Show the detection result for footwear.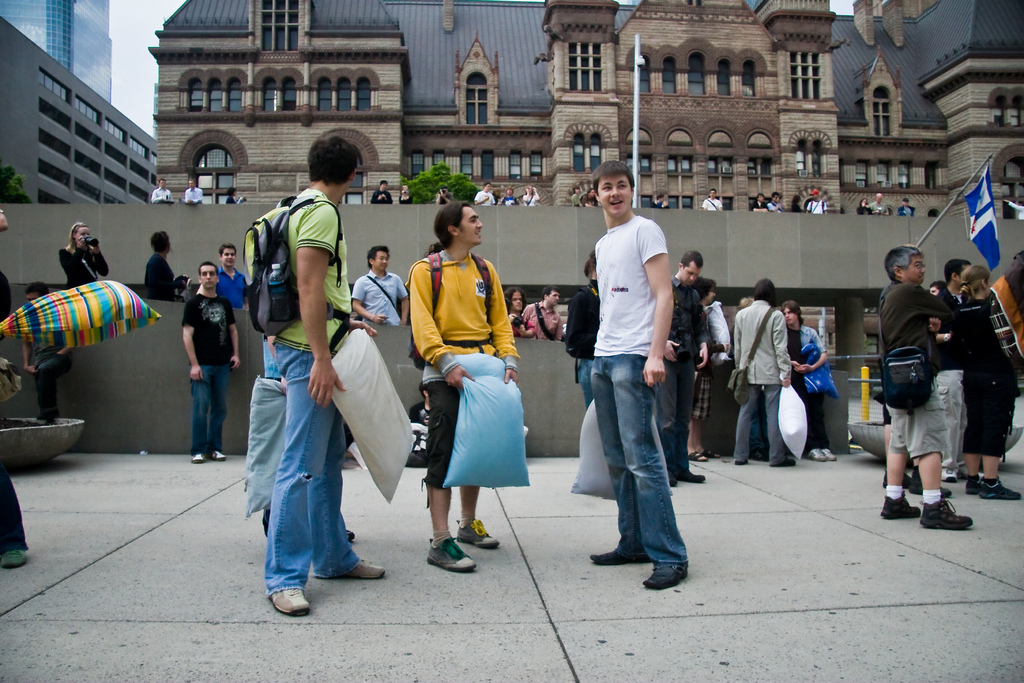
<region>189, 448, 212, 463</region>.
